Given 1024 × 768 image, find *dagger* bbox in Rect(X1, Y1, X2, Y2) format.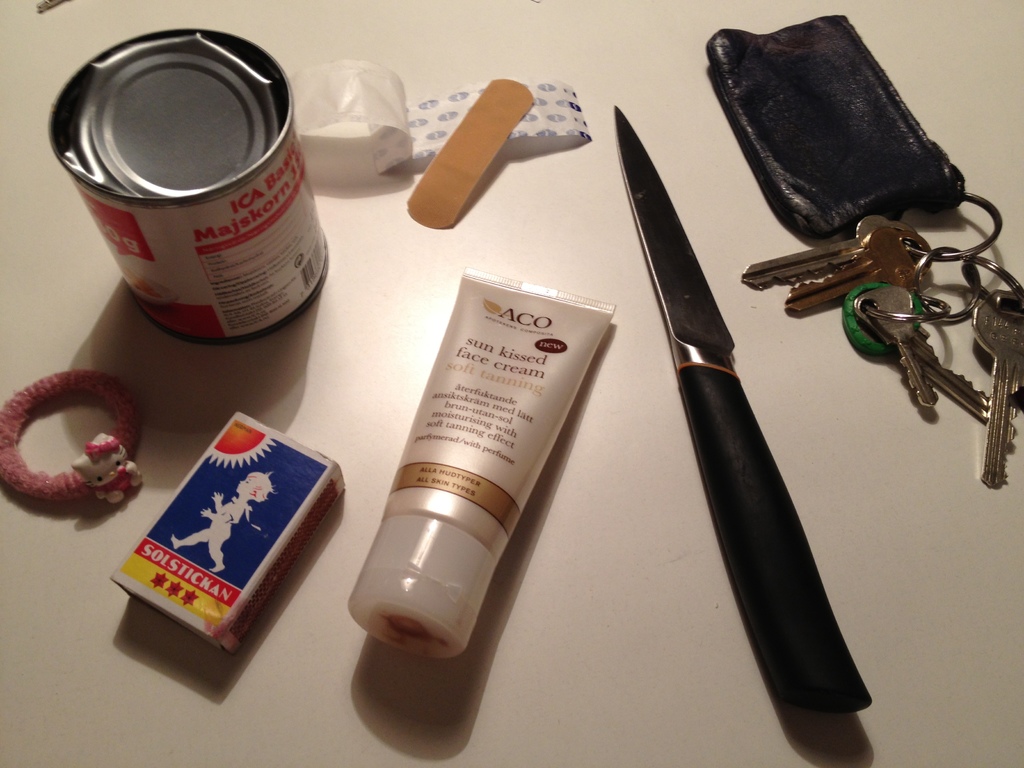
Rect(611, 93, 873, 712).
